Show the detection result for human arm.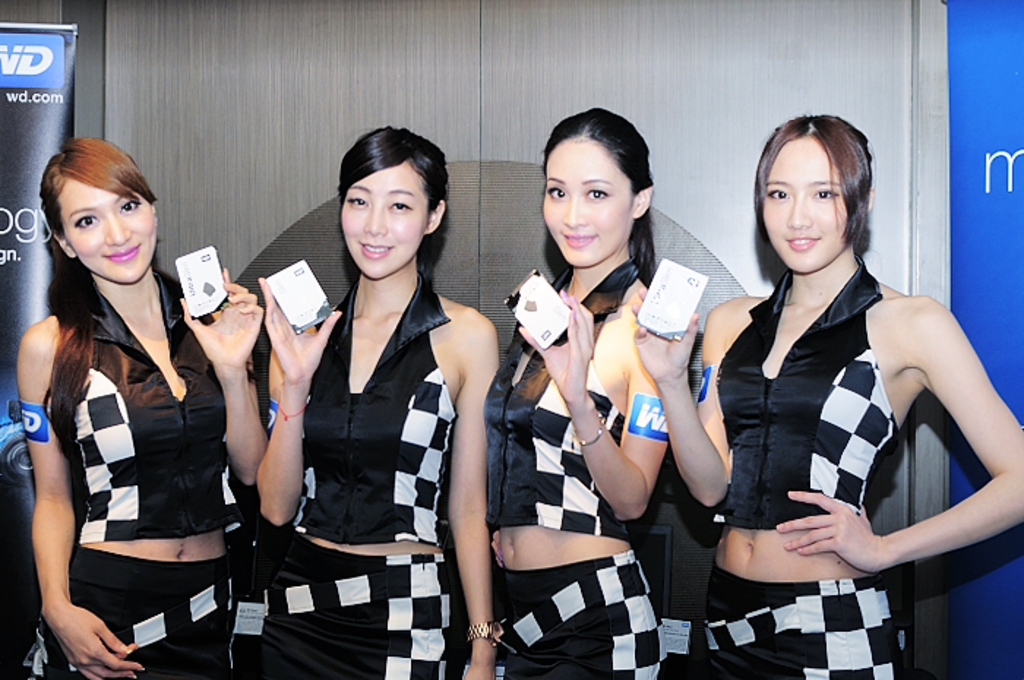
16/363/88/668.
